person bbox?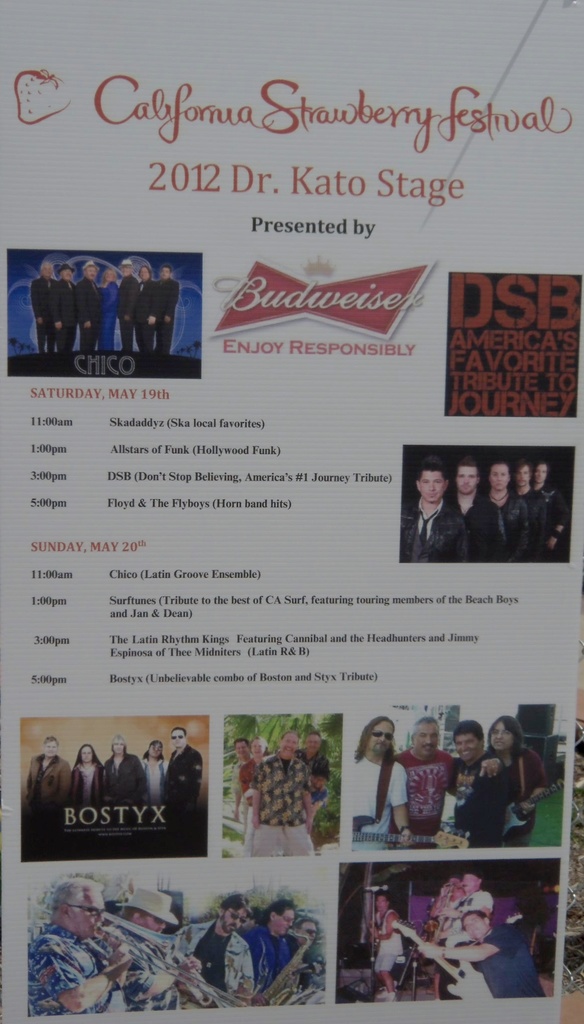
453:717:509:849
